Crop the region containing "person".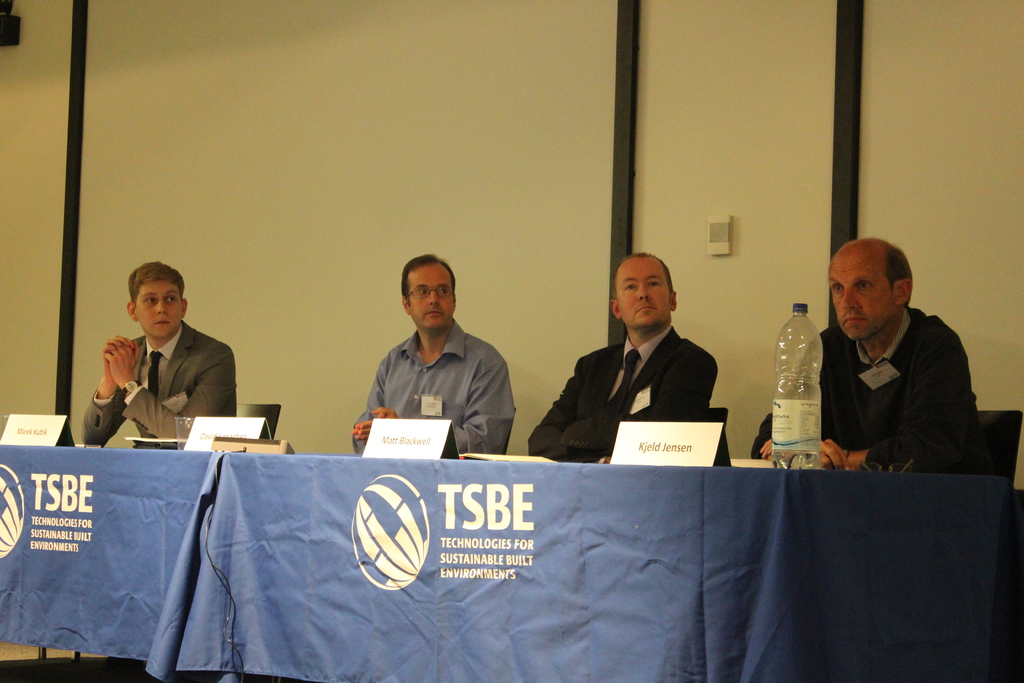
Crop region: left=89, top=260, right=241, bottom=447.
